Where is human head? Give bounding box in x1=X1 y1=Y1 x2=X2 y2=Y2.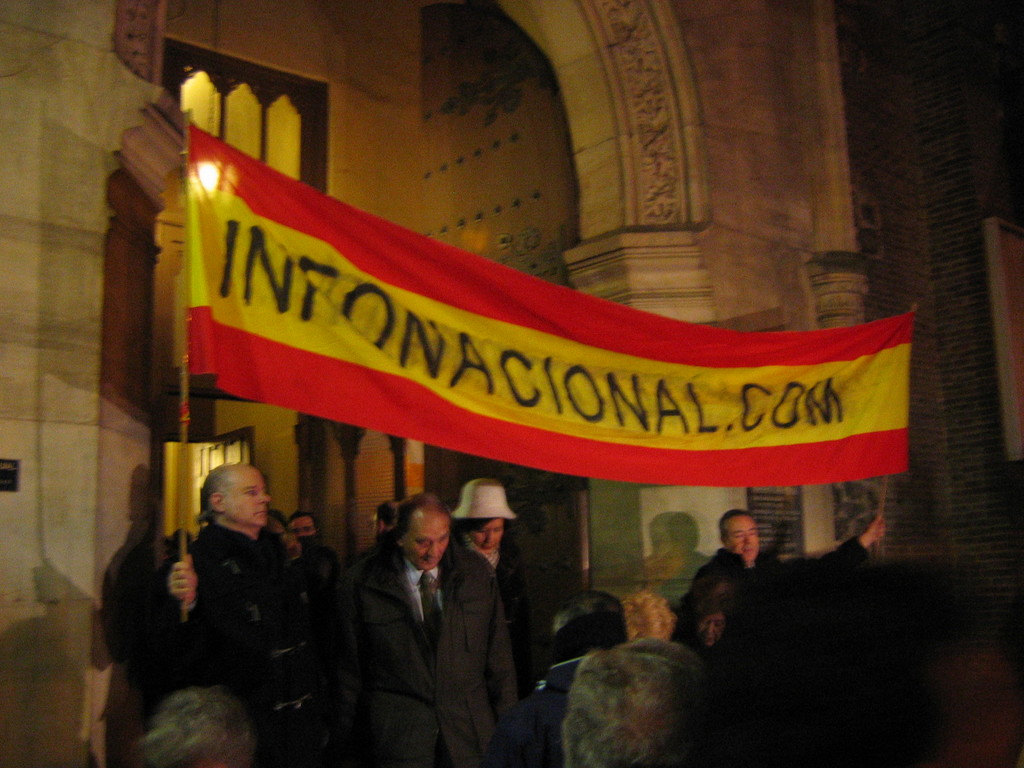
x1=264 y1=506 x2=298 y2=554.
